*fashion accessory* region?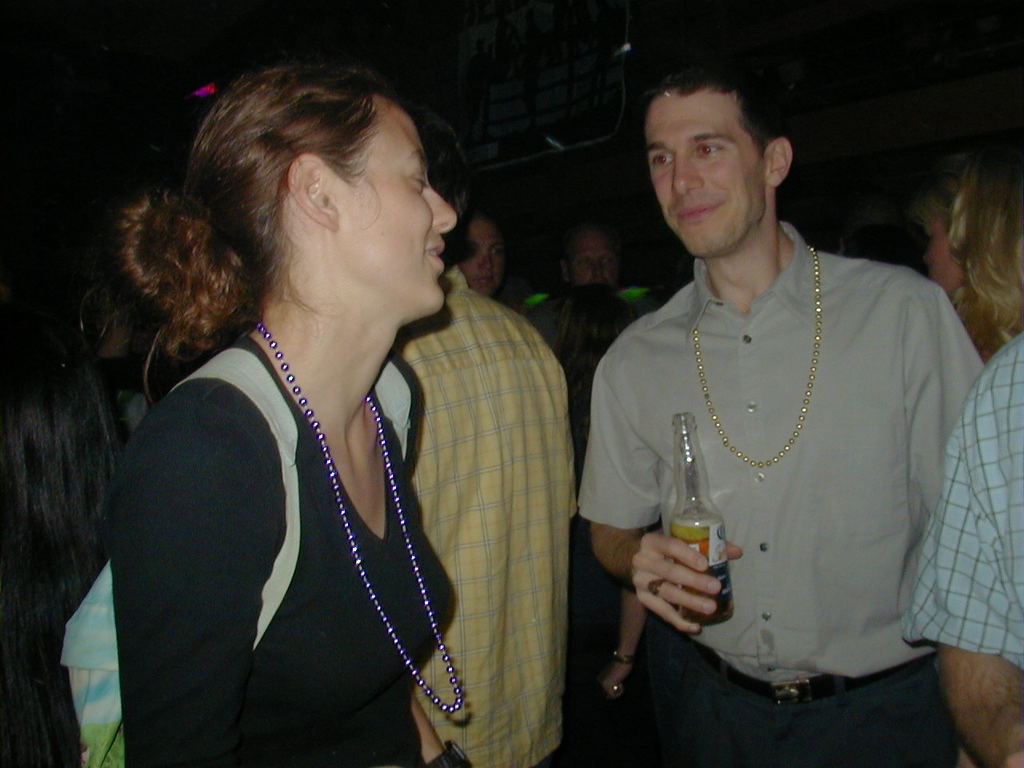
box(700, 646, 912, 708)
